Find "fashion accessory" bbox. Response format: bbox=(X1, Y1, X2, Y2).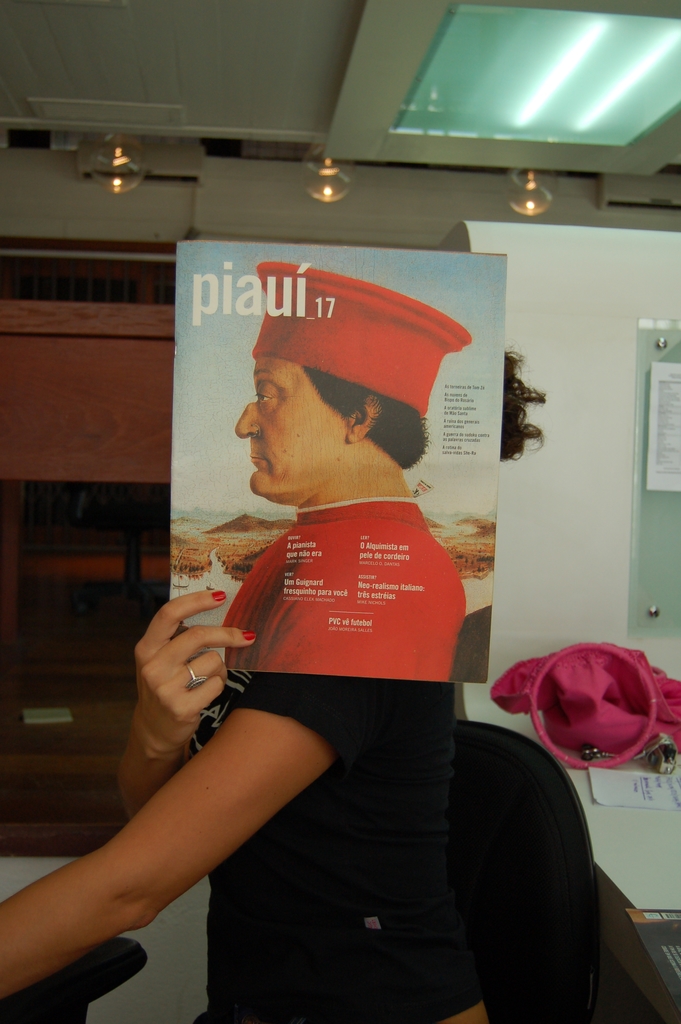
bbox=(192, 653, 207, 689).
